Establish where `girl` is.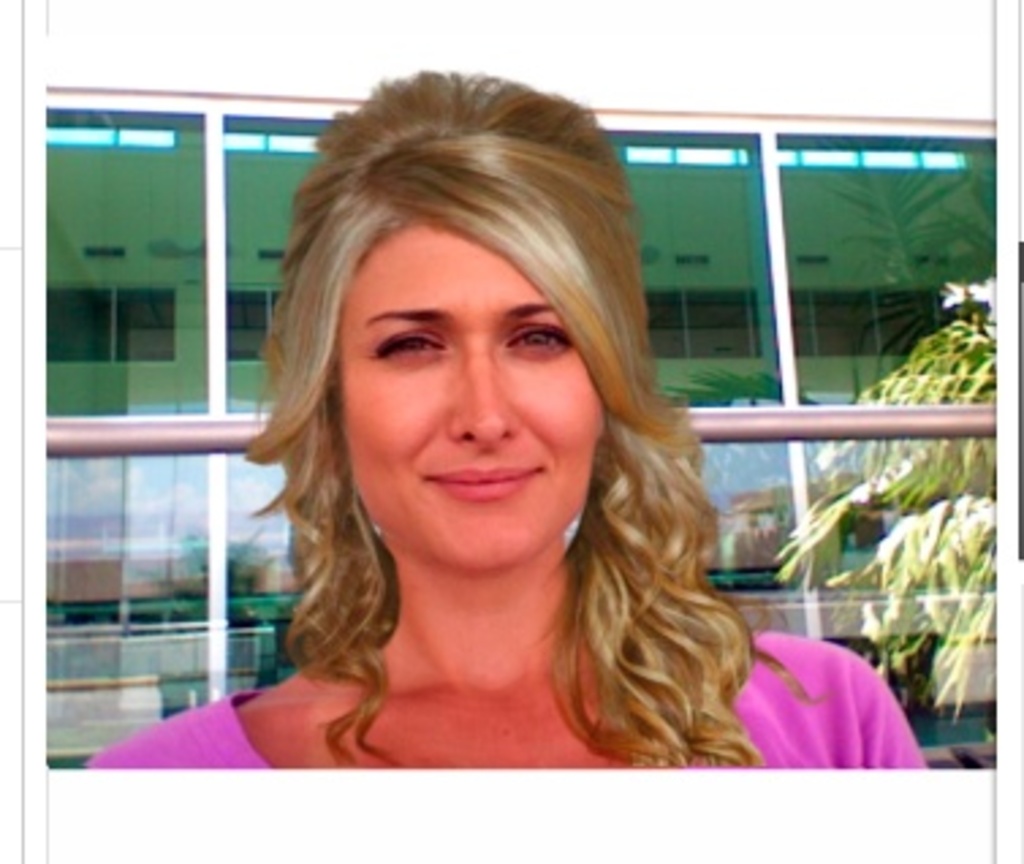
Established at rect(90, 65, 929, 772).
